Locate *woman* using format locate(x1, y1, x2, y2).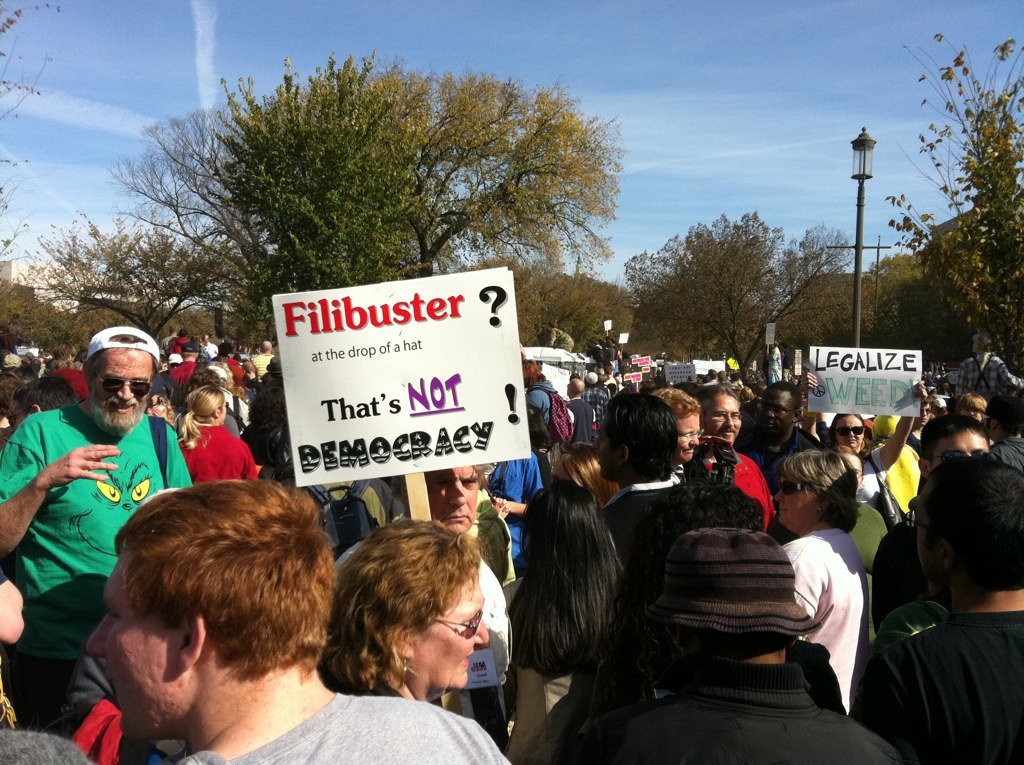
locate(180, 381, 259, 480).
